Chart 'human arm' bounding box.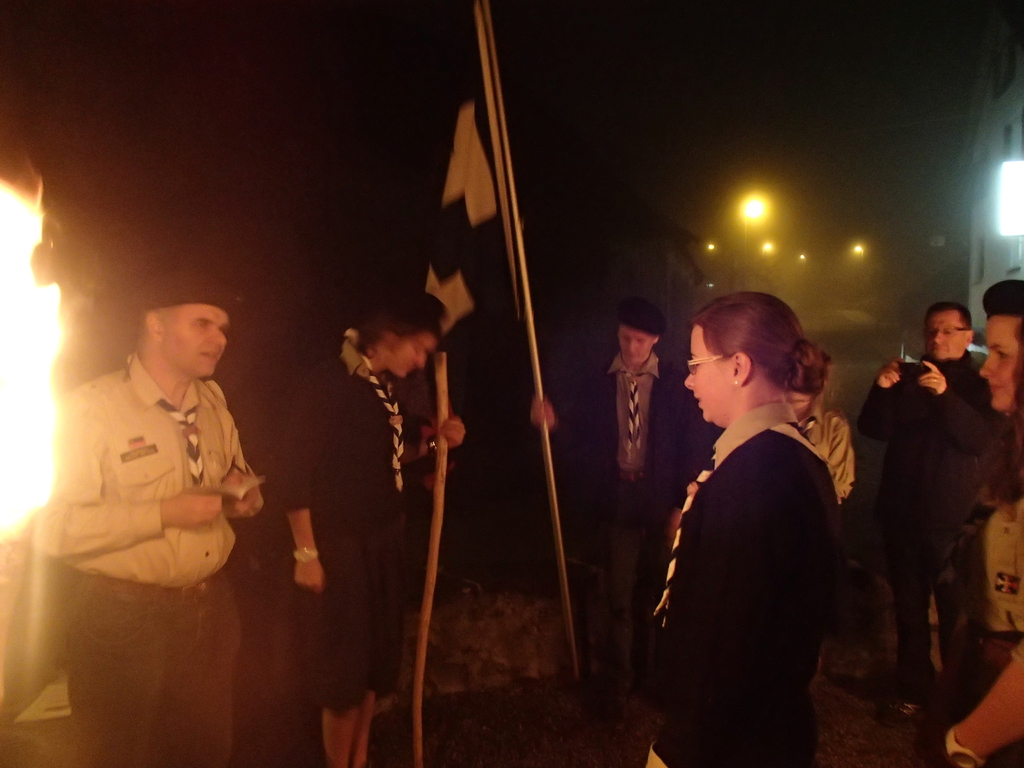
Charted: region(915, 356, 998, 463).
